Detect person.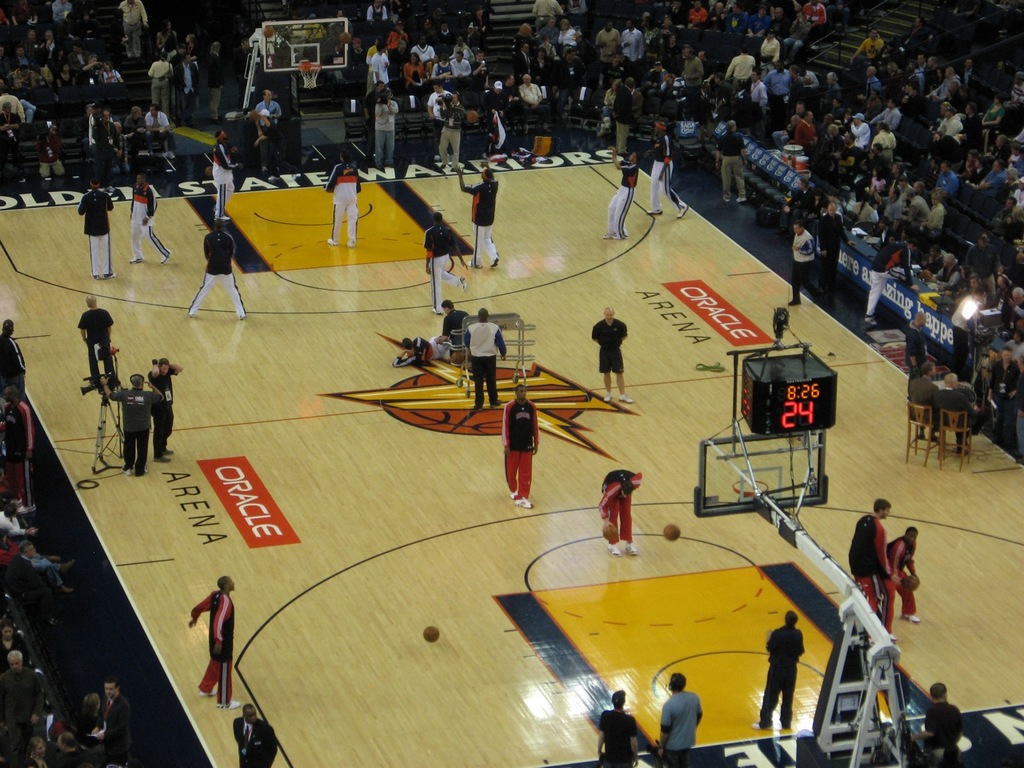
Detected at [454,164,502,270].
